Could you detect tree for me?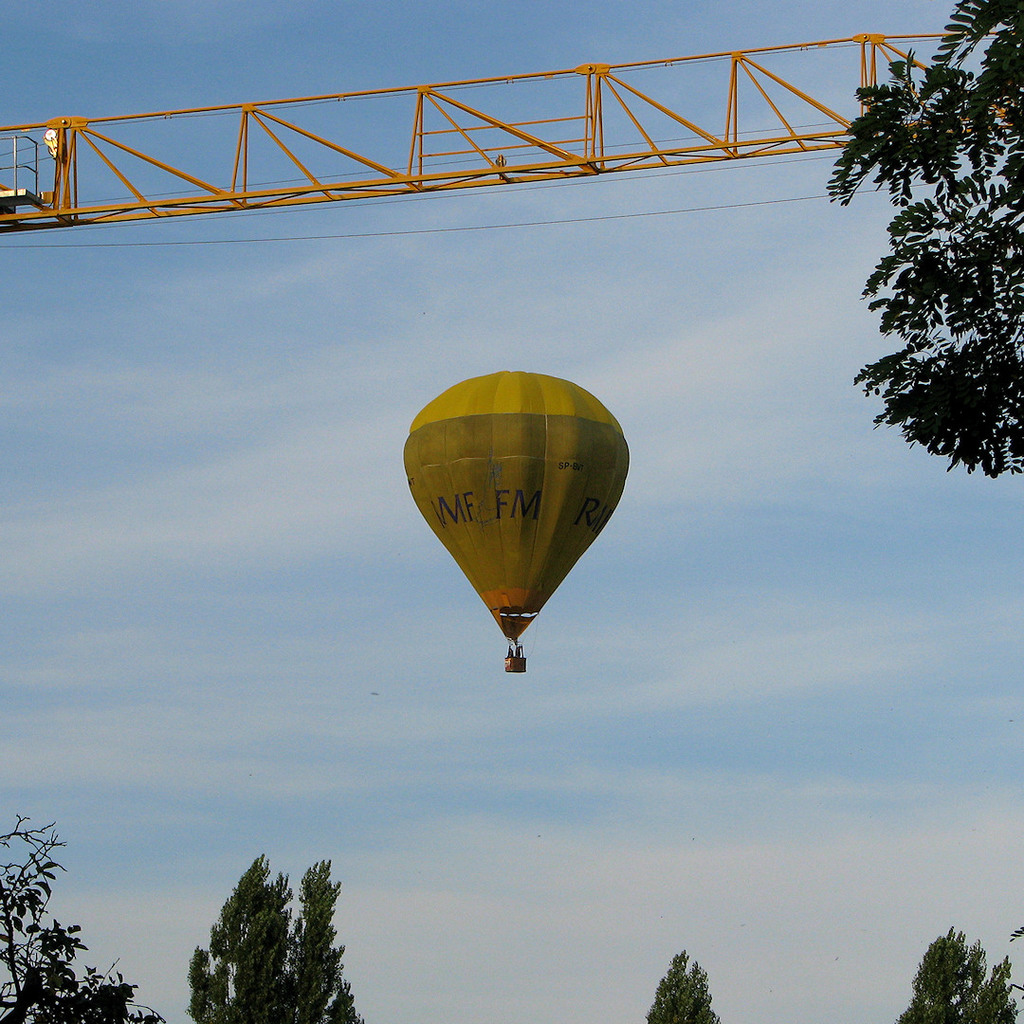
Detection result: l=639, t=942, r=721, b=1023.
